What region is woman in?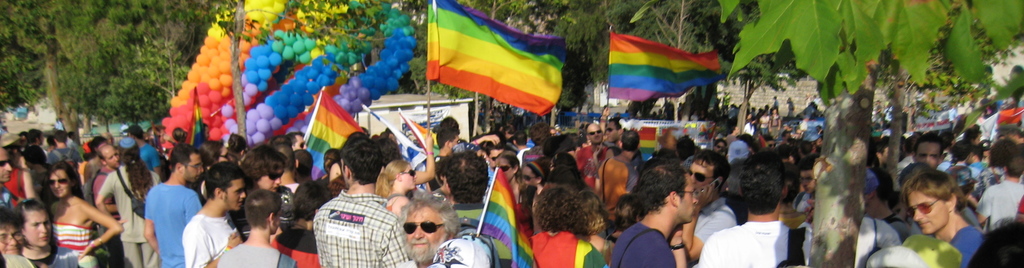
(left=40, top=160, right=125, bottom=257).
